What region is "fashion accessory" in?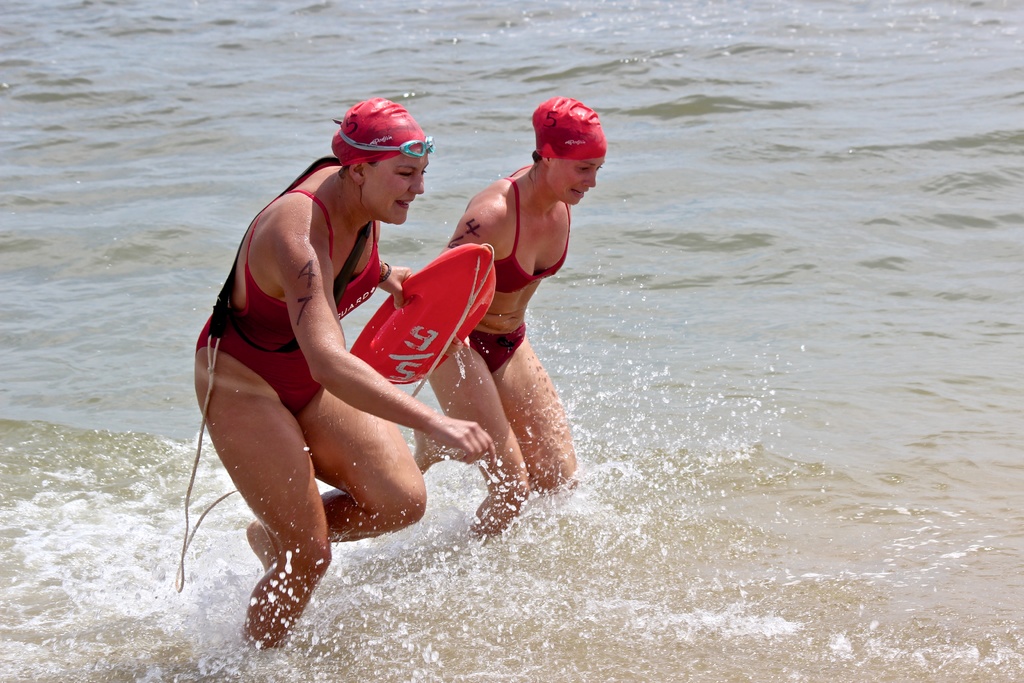
pyautogui.locateOnScreen(330, 97, 433, 166).
